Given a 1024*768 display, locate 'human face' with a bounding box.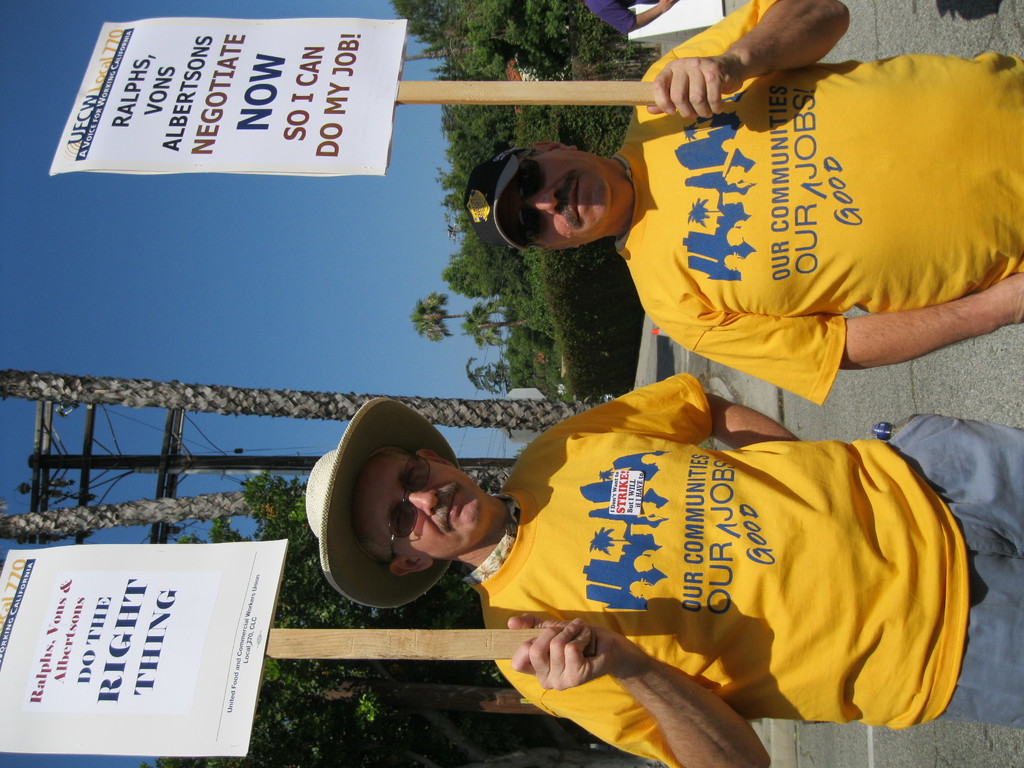
Located: left=502, top=149, right=609, bottom=249.
